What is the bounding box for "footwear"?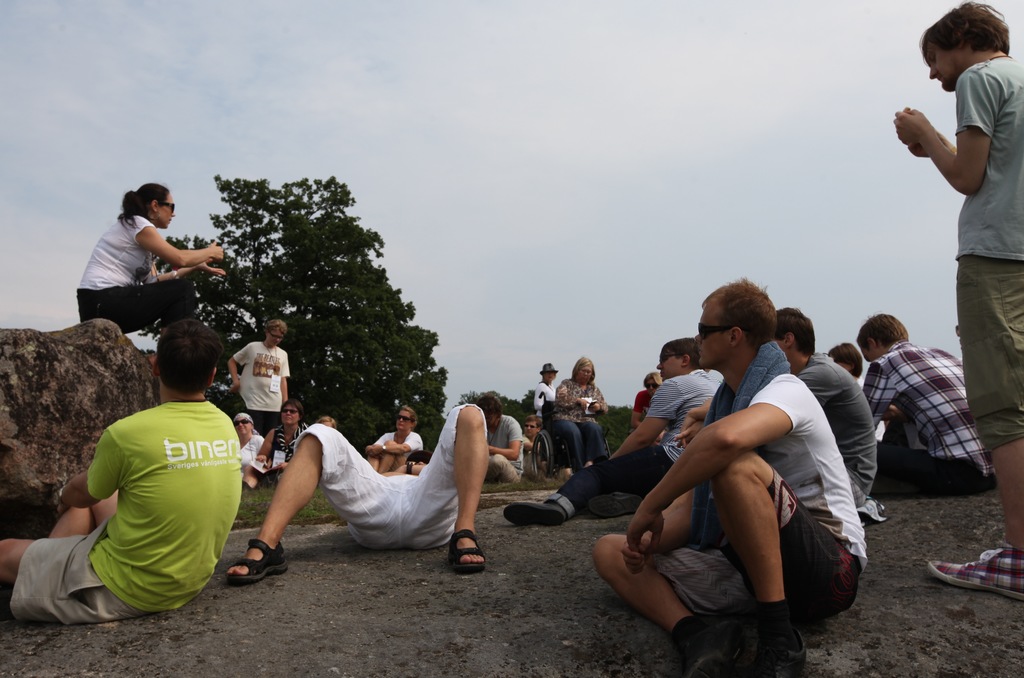
x1=582 y1=493 x2=643 y2=521.
